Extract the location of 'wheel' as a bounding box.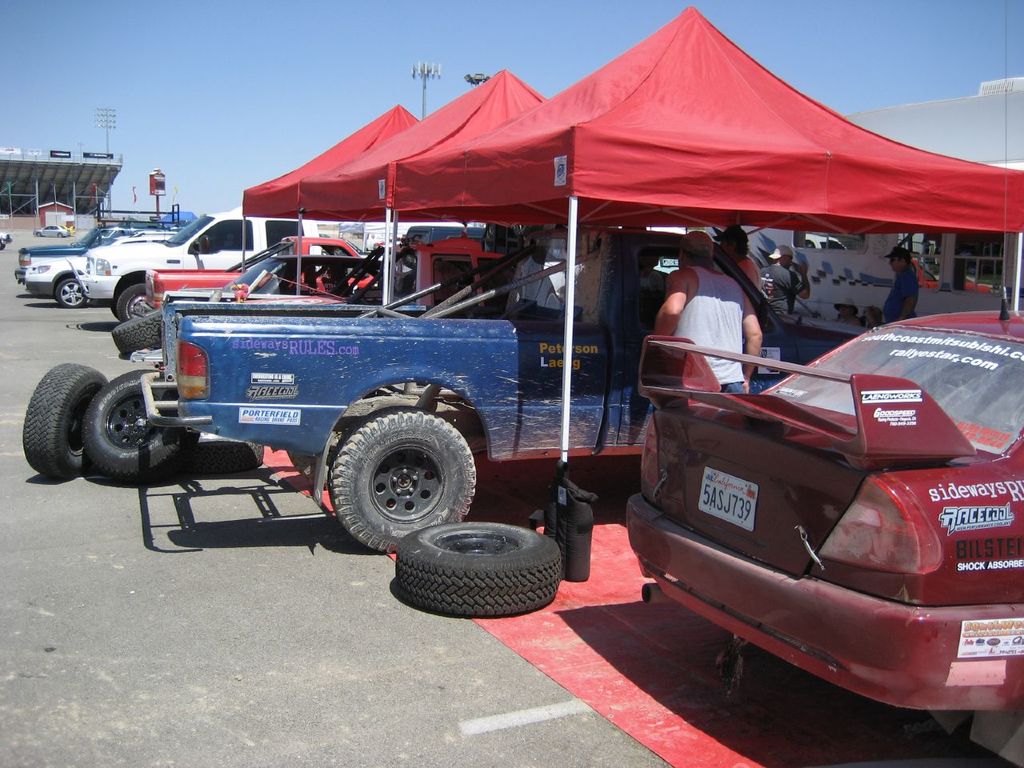
detection(331, 410, 478, 558).
